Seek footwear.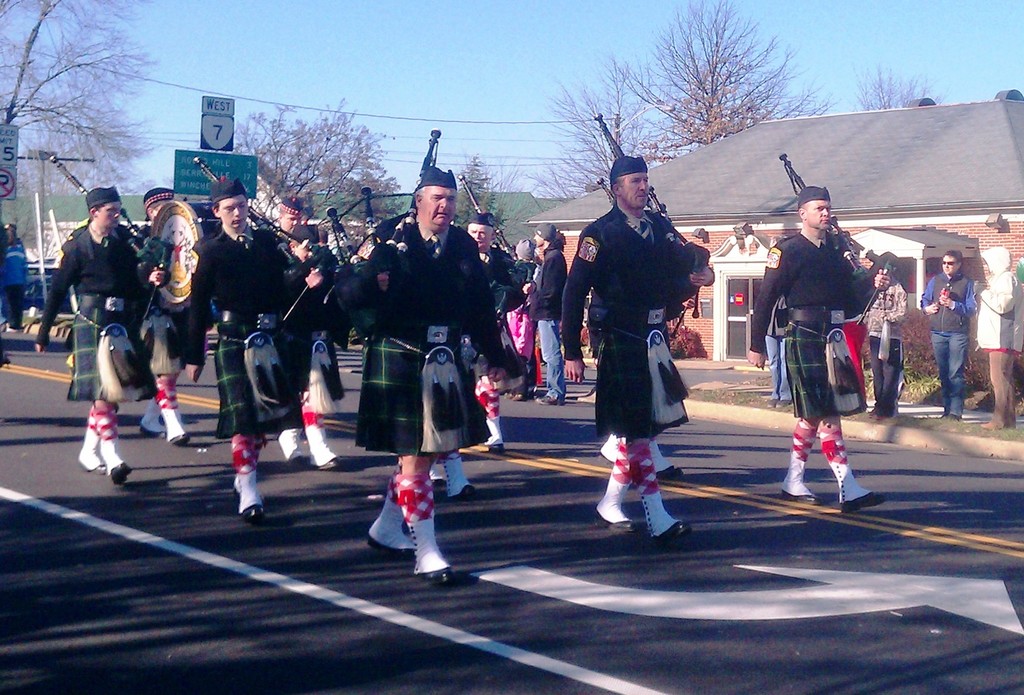
842/492/884/513.
